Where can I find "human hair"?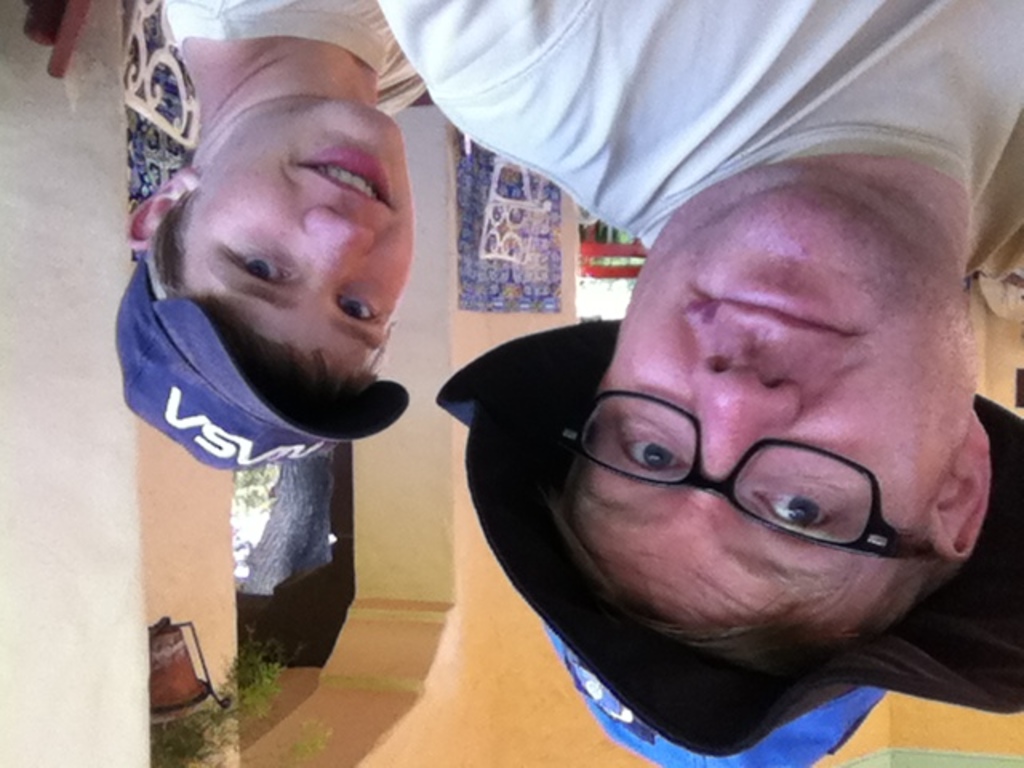
You can find it at crop(138, 189, 392, 419).
